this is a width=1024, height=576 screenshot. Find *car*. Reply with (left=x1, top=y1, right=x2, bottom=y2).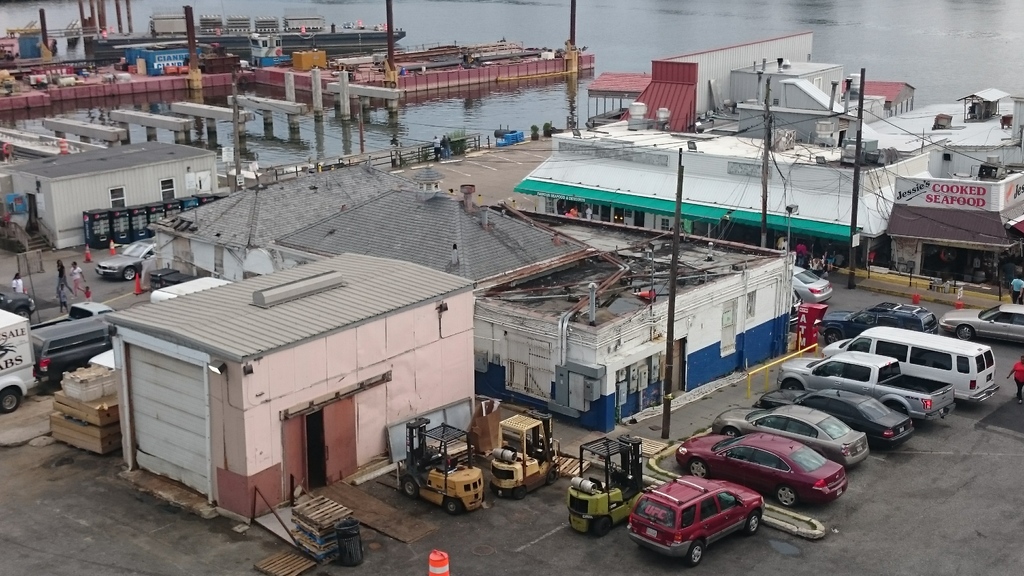
(left=94, top=236, right=155, bottom=282).
